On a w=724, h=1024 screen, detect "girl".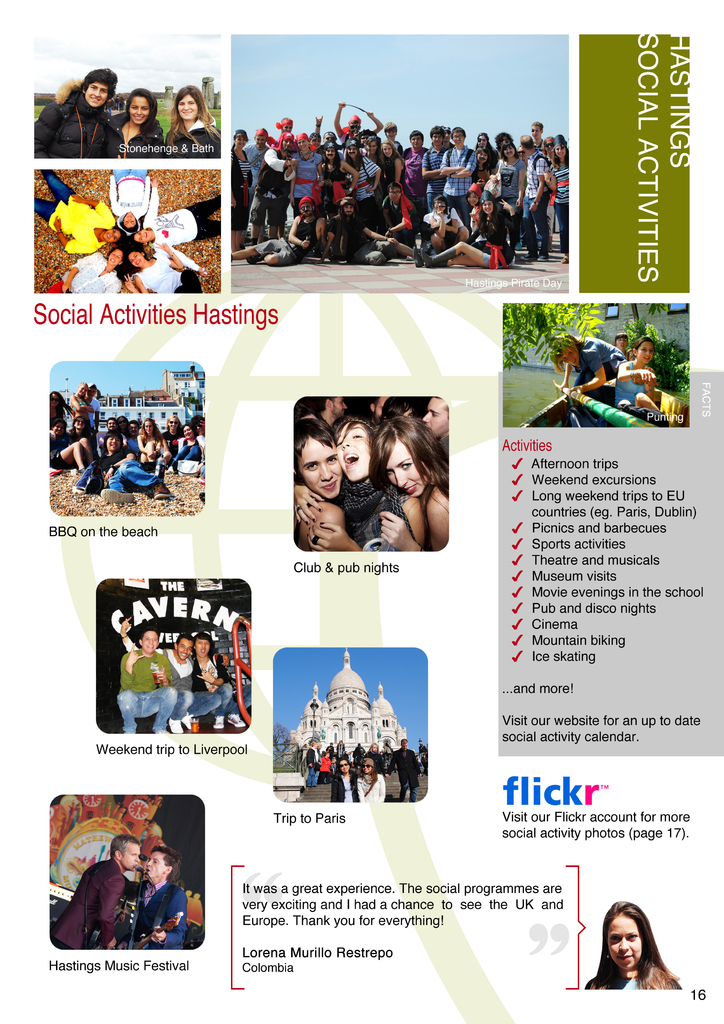
left=280, top=404, right=424, bottom=550.
